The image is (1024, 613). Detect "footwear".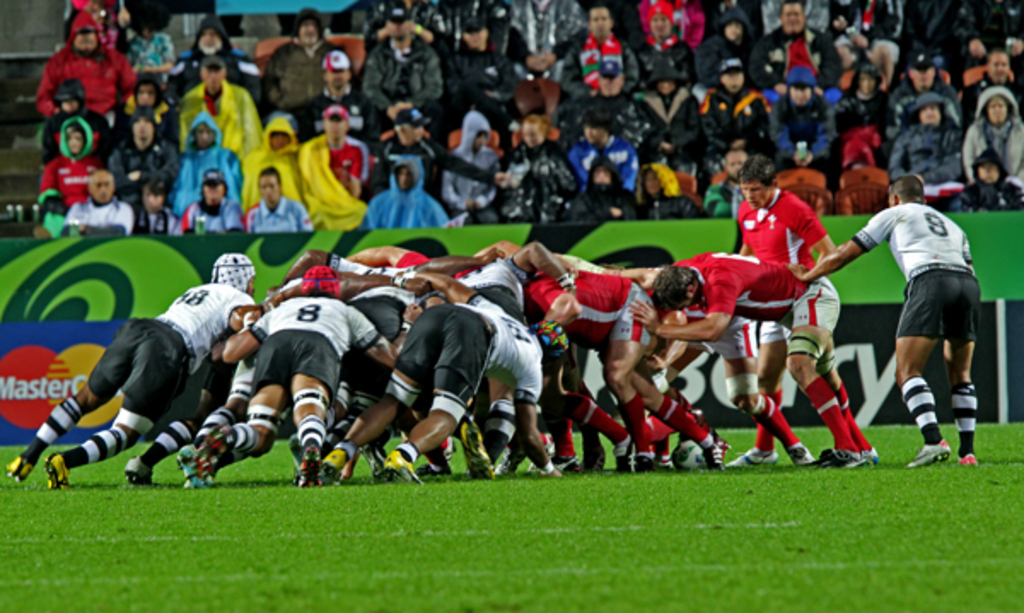
Detection: locate(700, 430, 732, 471).
